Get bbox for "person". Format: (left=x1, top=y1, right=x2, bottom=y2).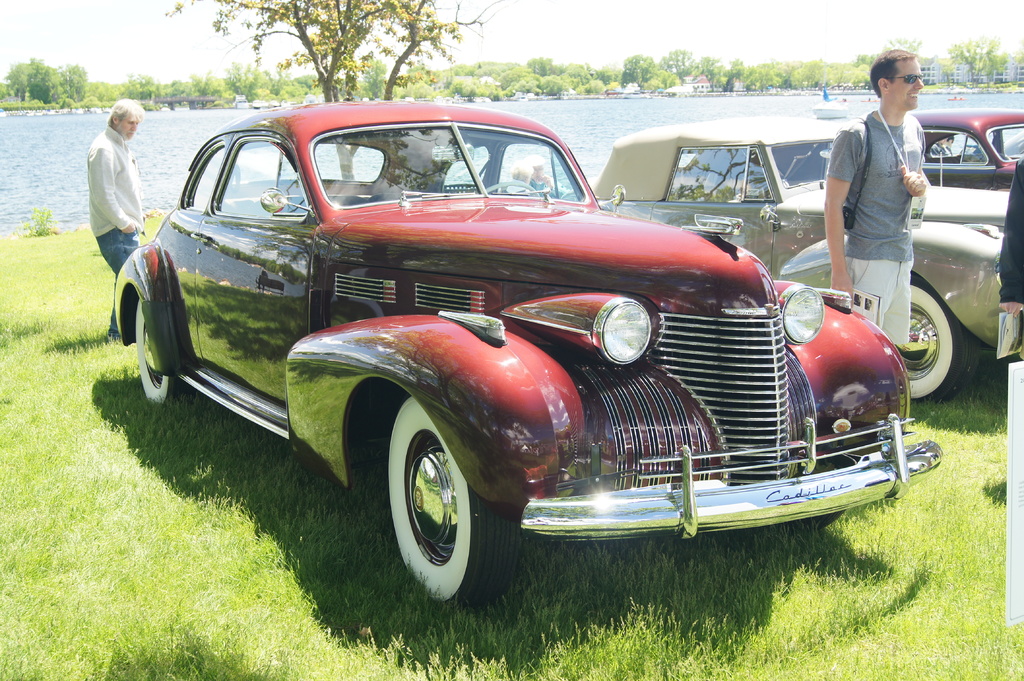
(left=822, top=51, right=931, bottom=355).
